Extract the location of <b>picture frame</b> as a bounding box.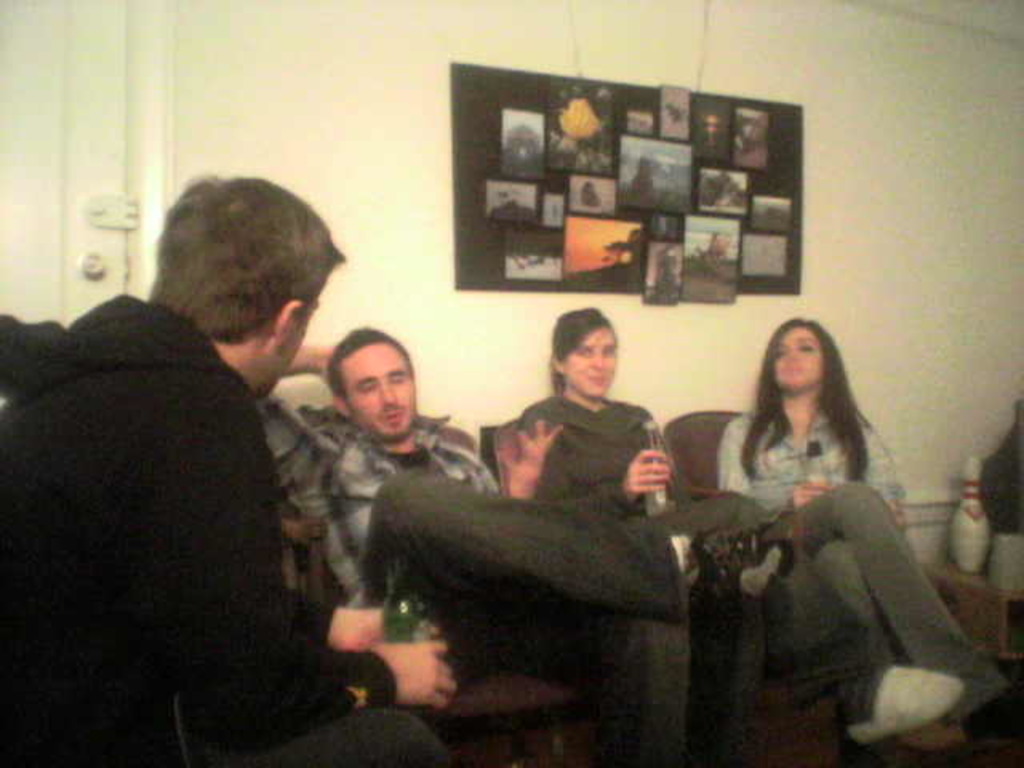
{"left": 480, "top": 174, "right": 541, "bottom": 227}.
